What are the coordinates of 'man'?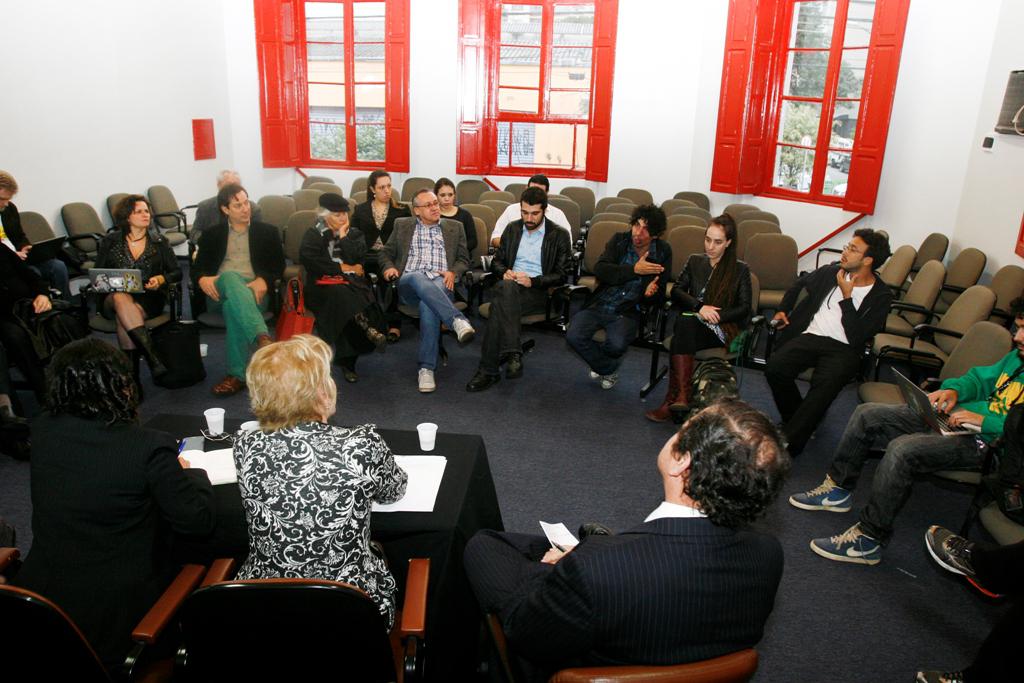
crop(764, 225, 889, 452).
